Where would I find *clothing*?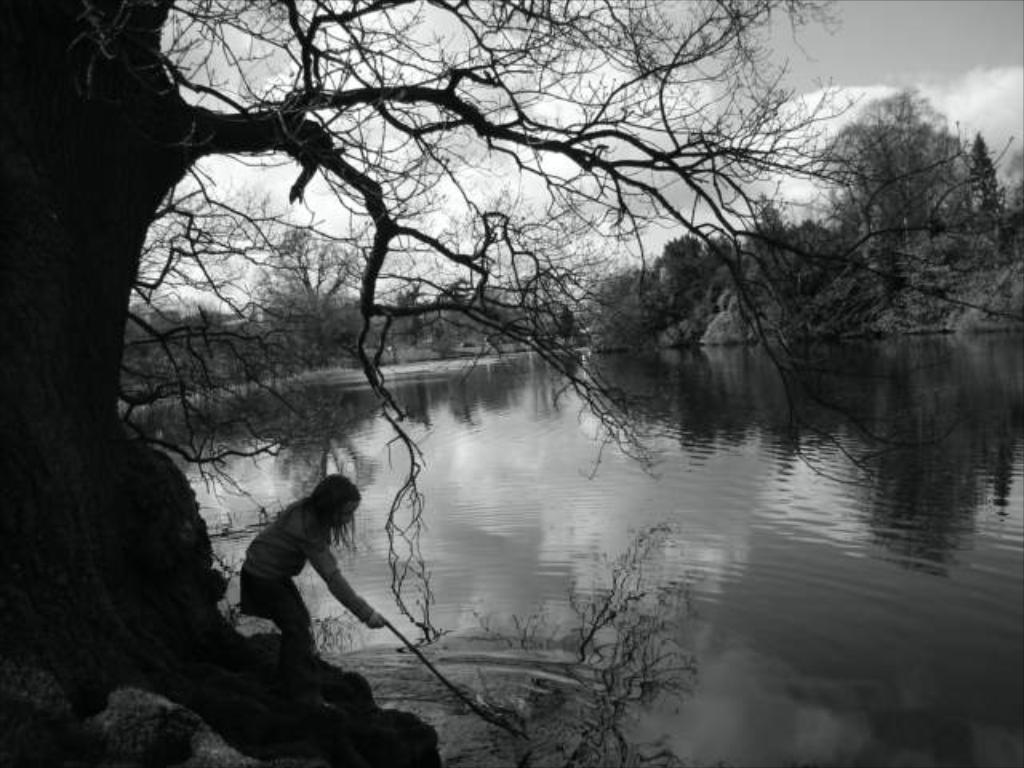
At locate(232, 488, 358, 619).
